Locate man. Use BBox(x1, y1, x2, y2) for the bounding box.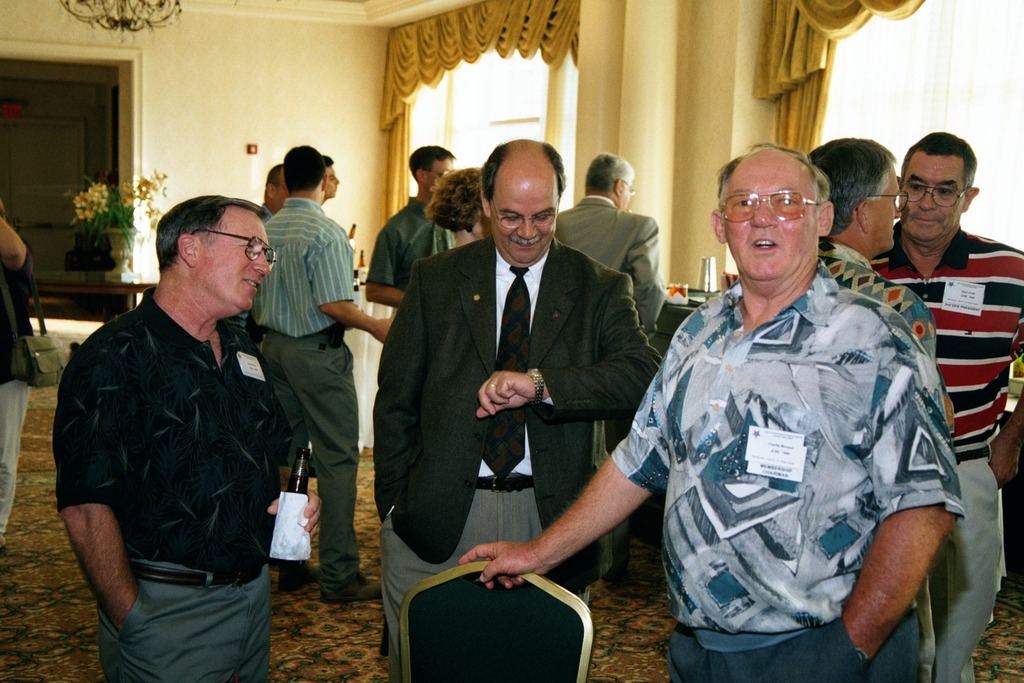
BBox(255, 167, 288, 220).
